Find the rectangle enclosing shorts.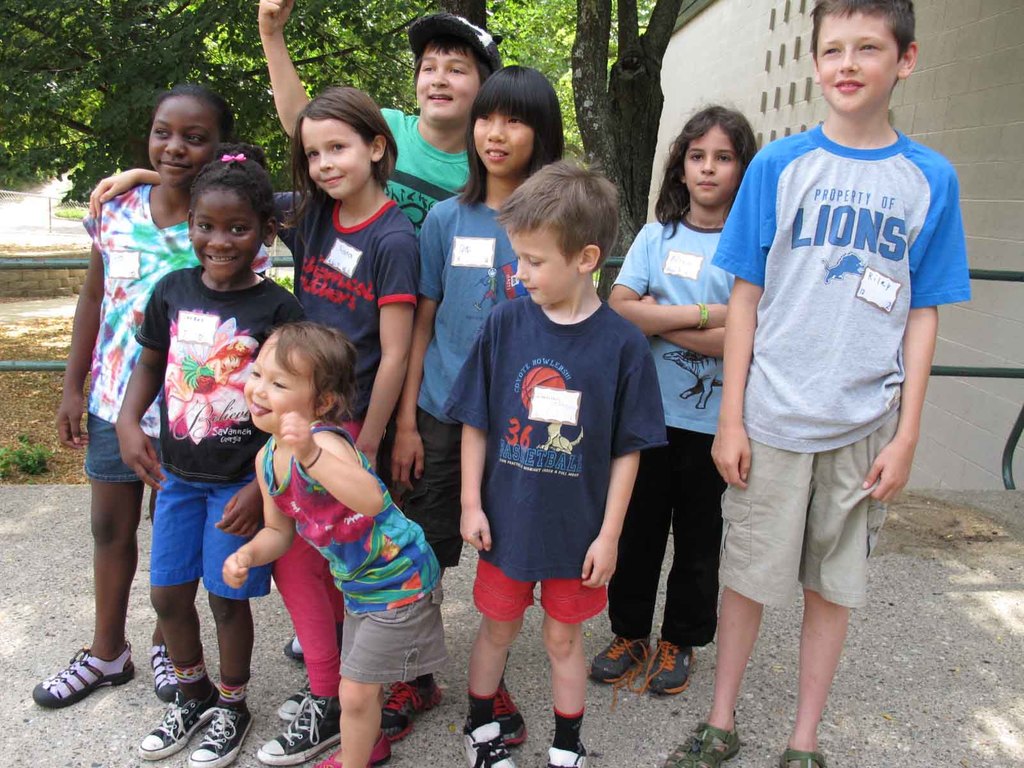
select_region(83, 409, 156, 479).
